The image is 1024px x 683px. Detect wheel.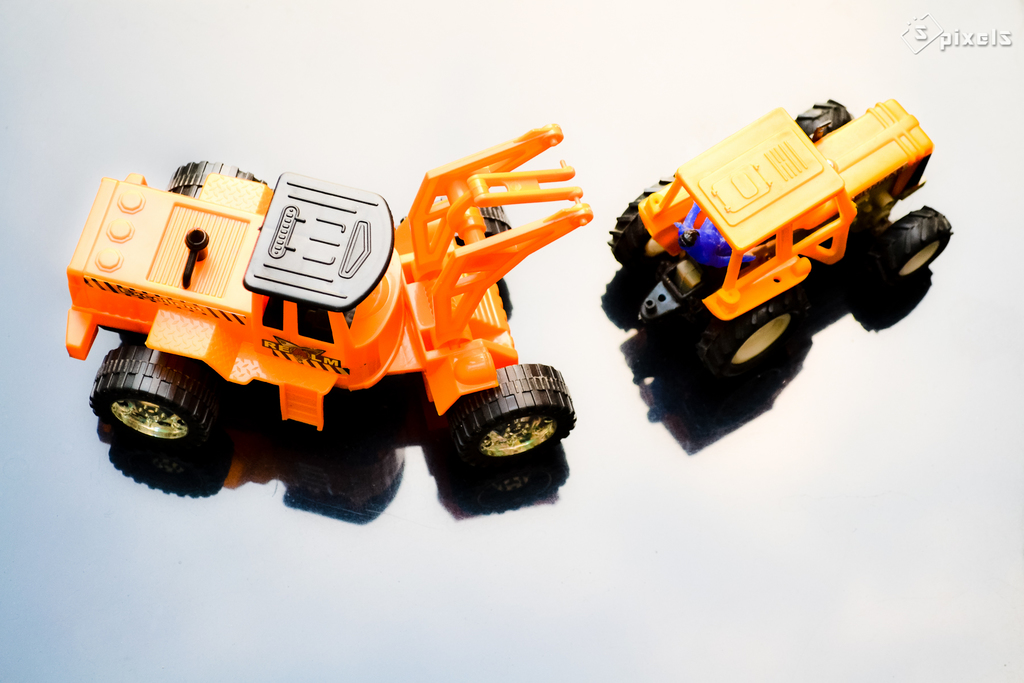
Detection: rect(161, 160, 269, 205).
